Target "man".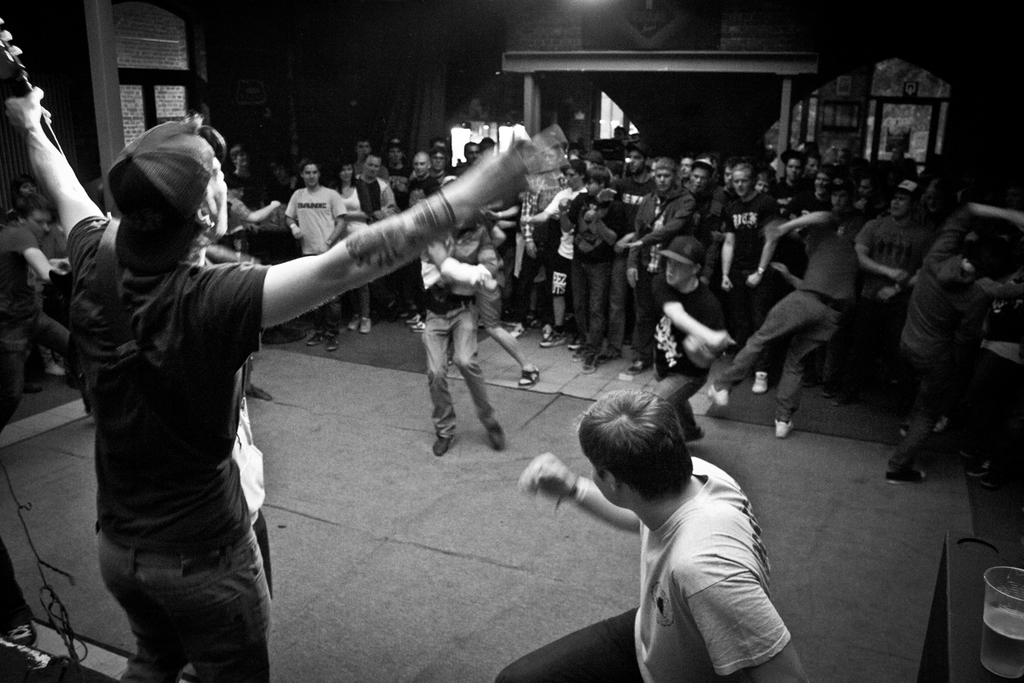
Target region: bbox(689, 158, 717, 239).
